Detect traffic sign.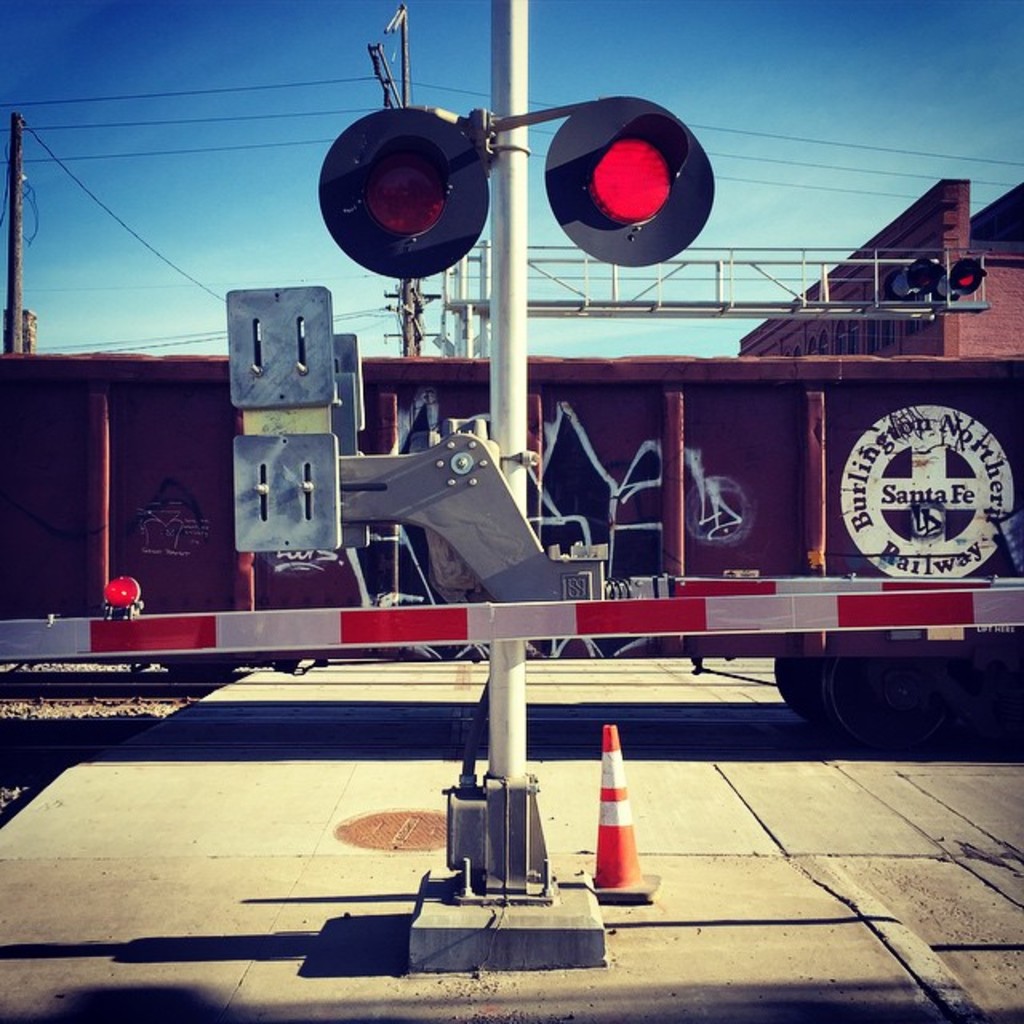
Detected at 318/106/488/275.
